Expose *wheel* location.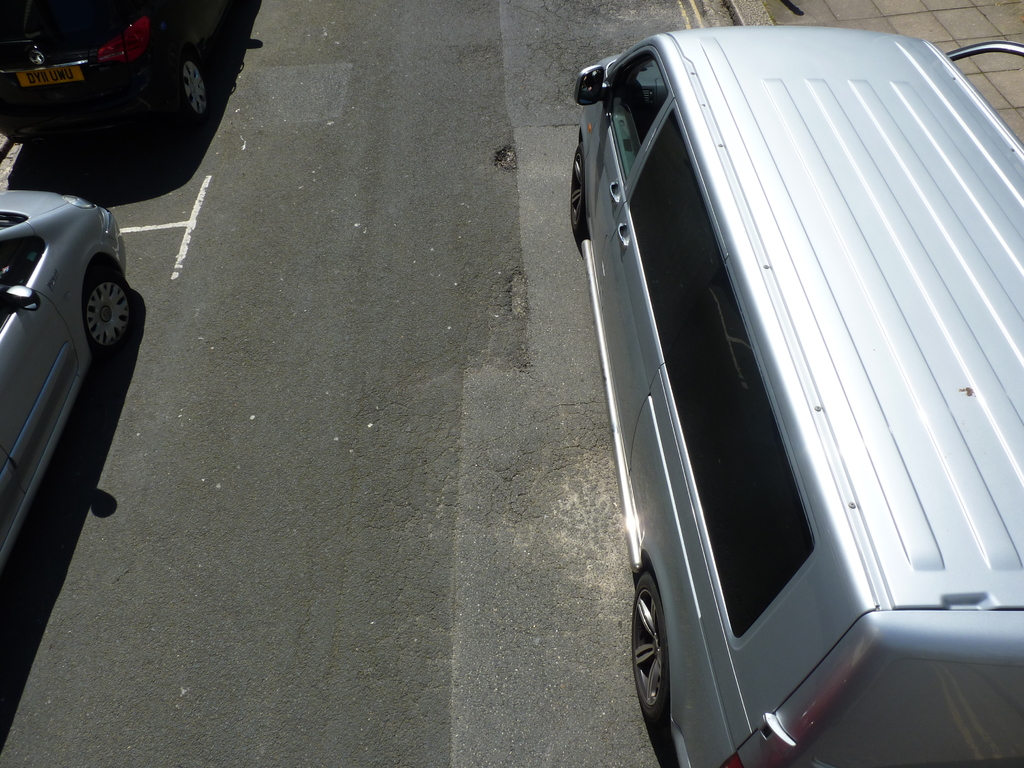
Exposed at l=568, t=143, r=592, b=247.
